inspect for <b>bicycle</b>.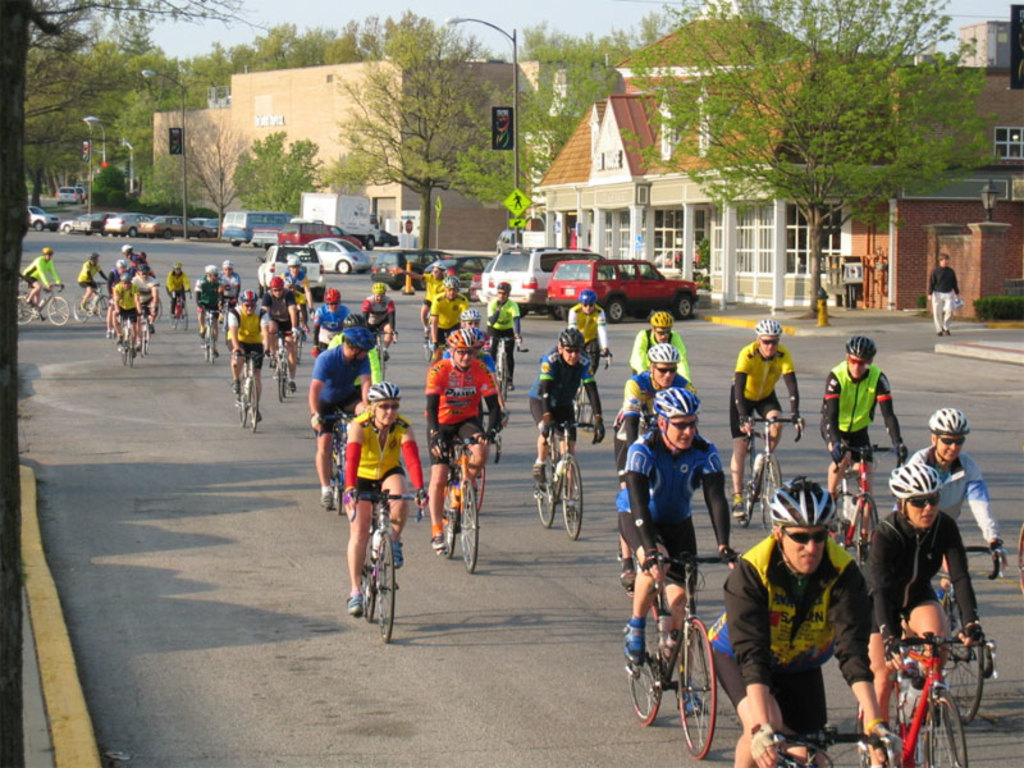
Inspection: box=[928, 540, 1009, 726].
